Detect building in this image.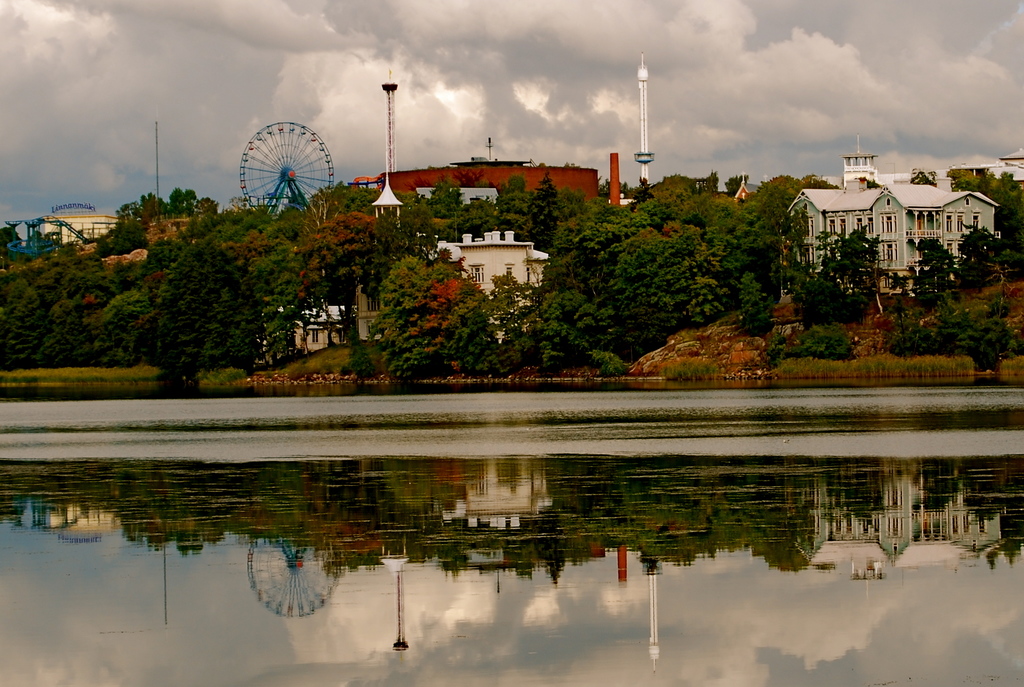
Detection: (356, 131, 551, 342).
